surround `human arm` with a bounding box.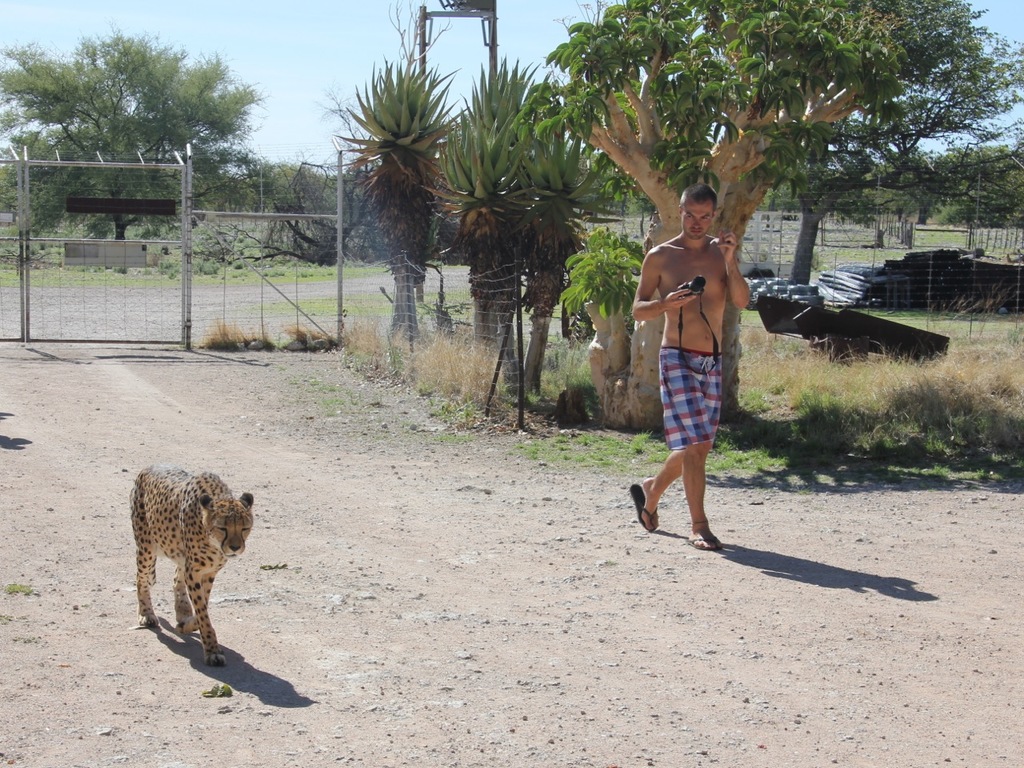
pyautogui.locateOnScreen(714, 228, 758, 310).
